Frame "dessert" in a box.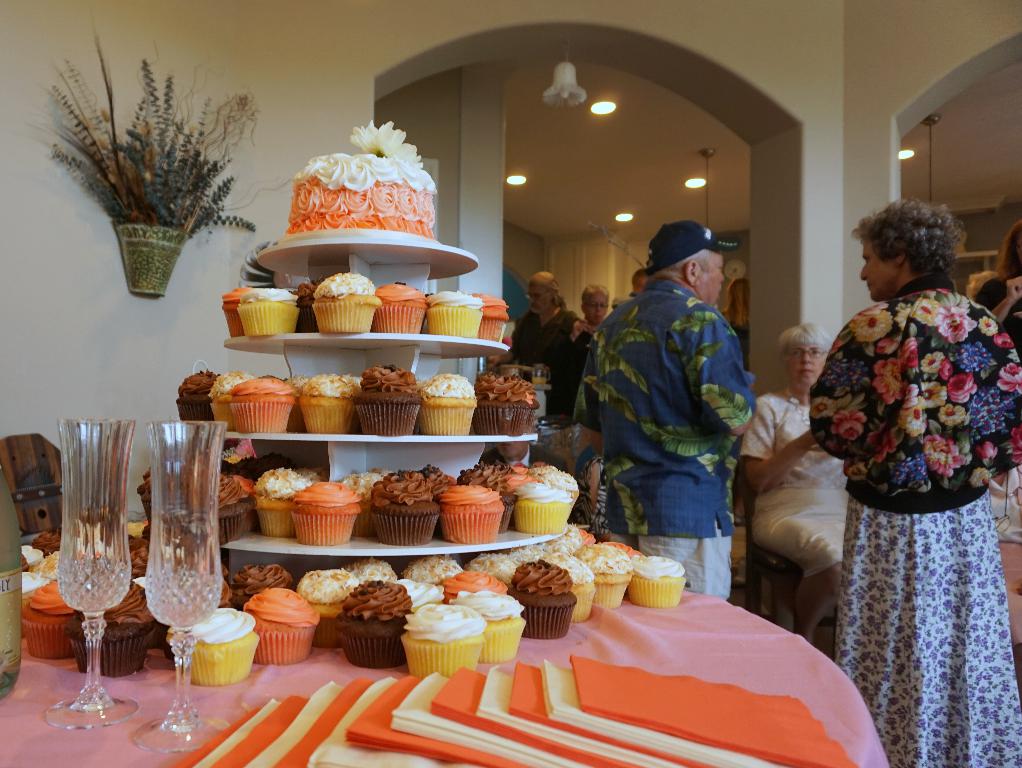
<bbox>179, 371, 222, 419</bbox>.
